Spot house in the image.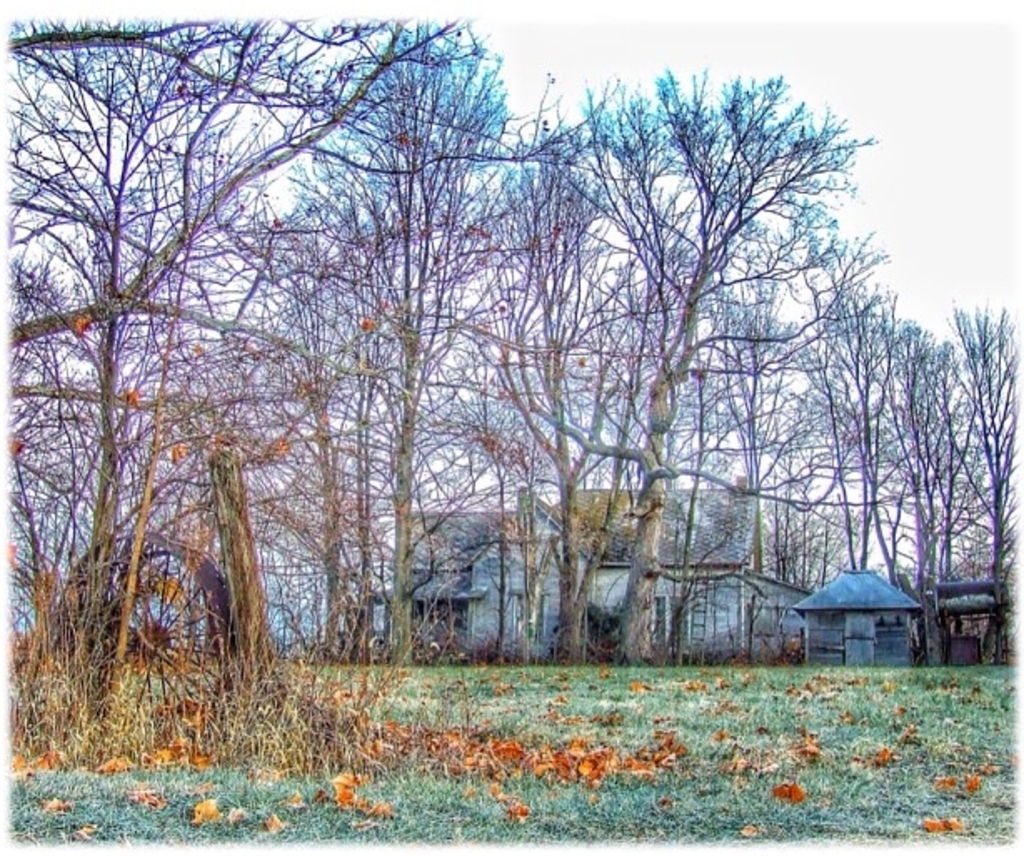
house found at detection(354, 479, 809, 661).
